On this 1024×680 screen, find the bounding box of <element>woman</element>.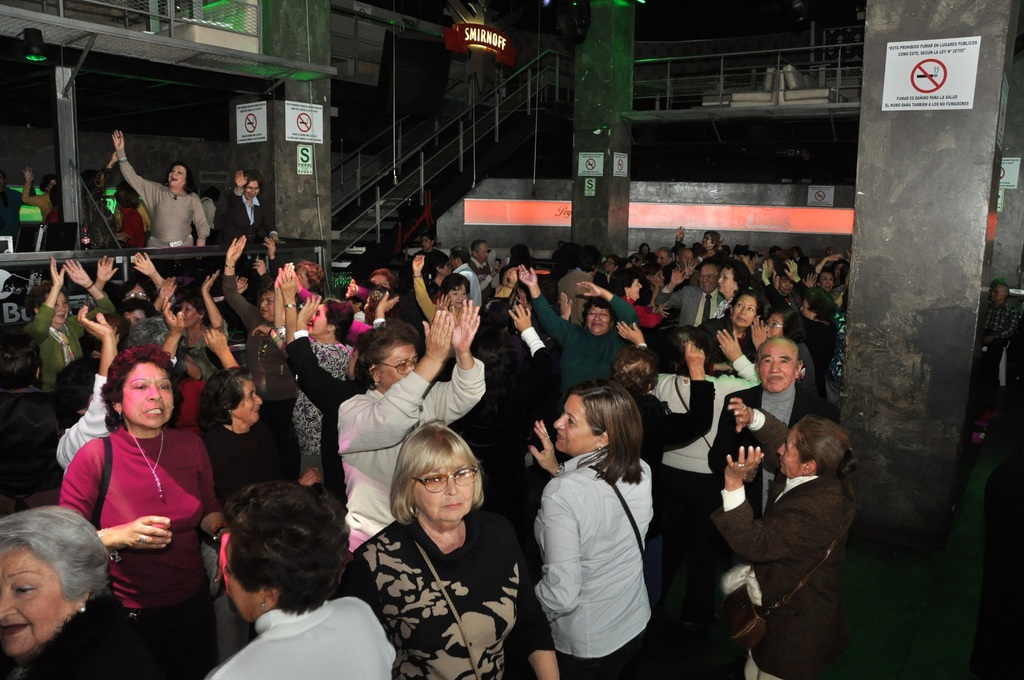
Bounding box: 113/129/210/247.
